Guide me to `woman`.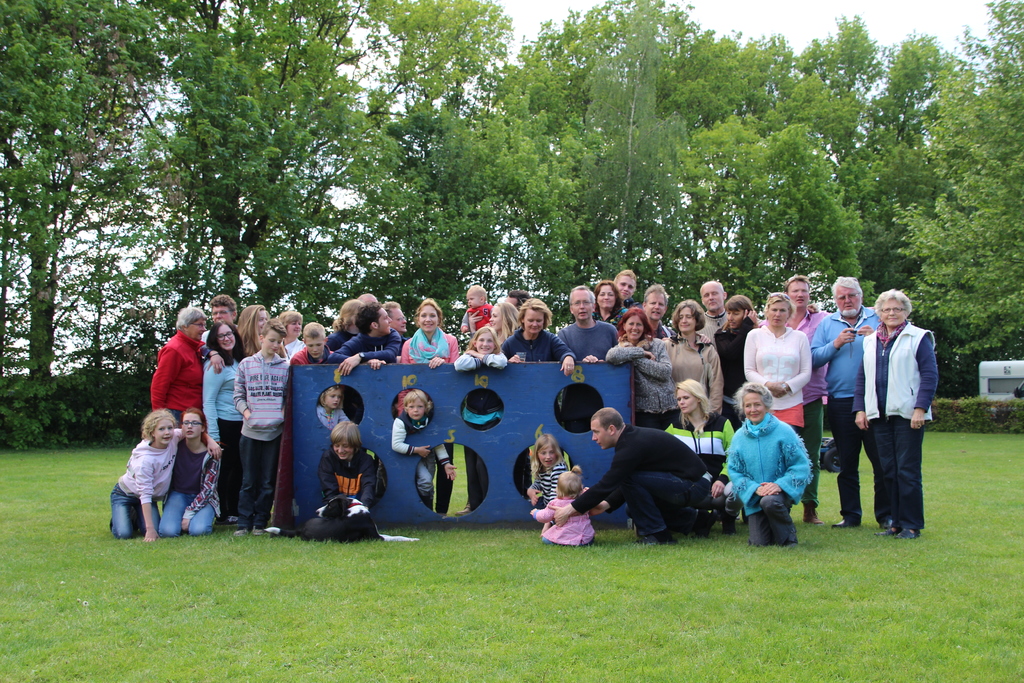
Guidance: 400:297:459:366.
